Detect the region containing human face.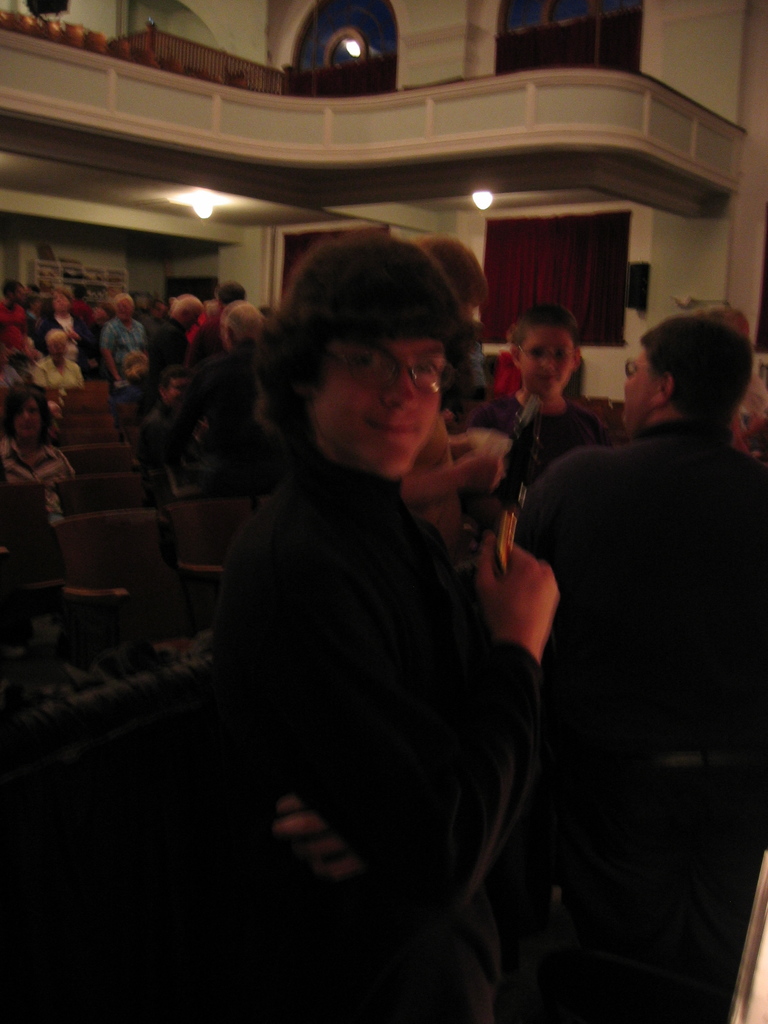
crop(518, 330, 579, 399).
